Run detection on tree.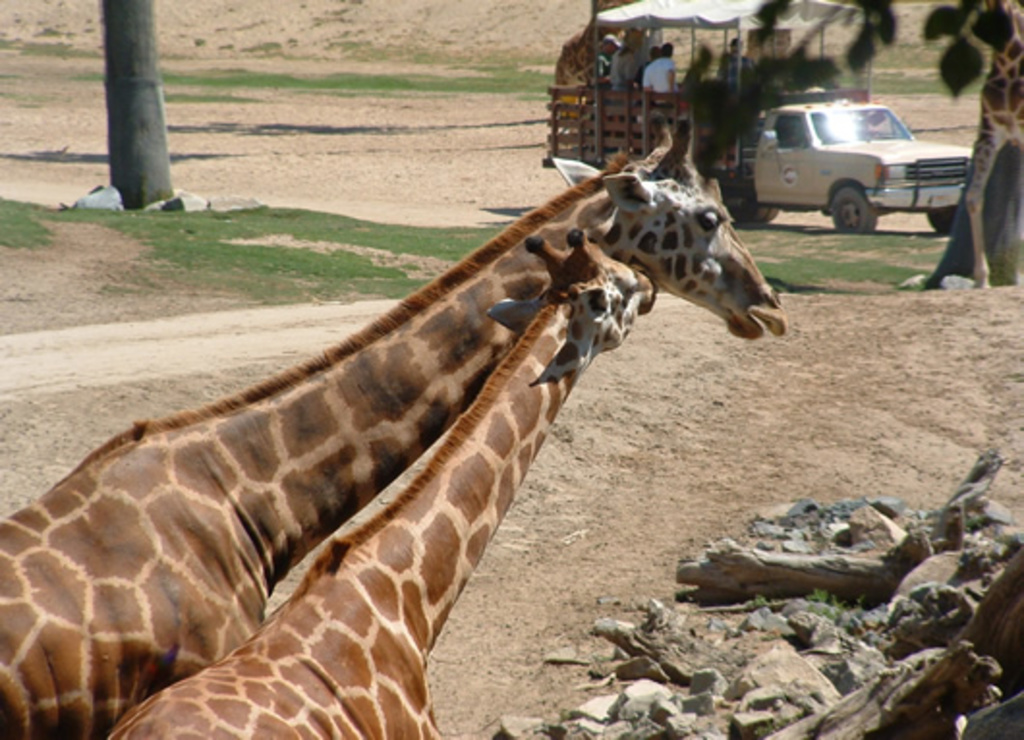
Result: box=[674, 0, 1016, 184].
